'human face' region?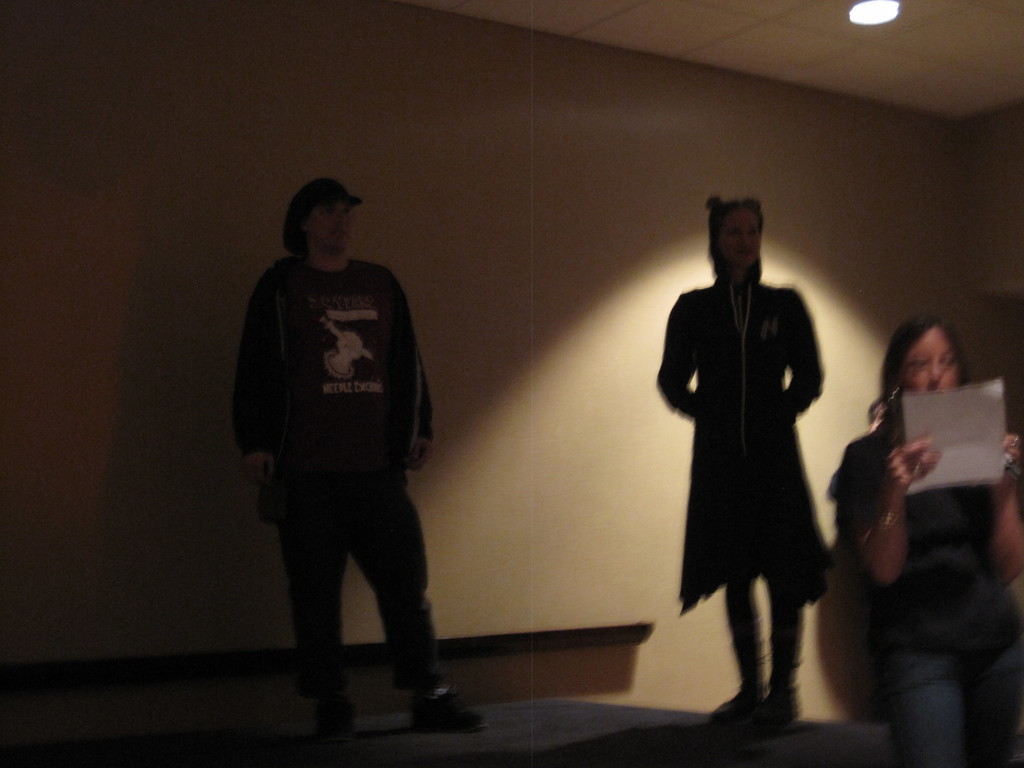
bbox=(312, 202, 351, 248)
